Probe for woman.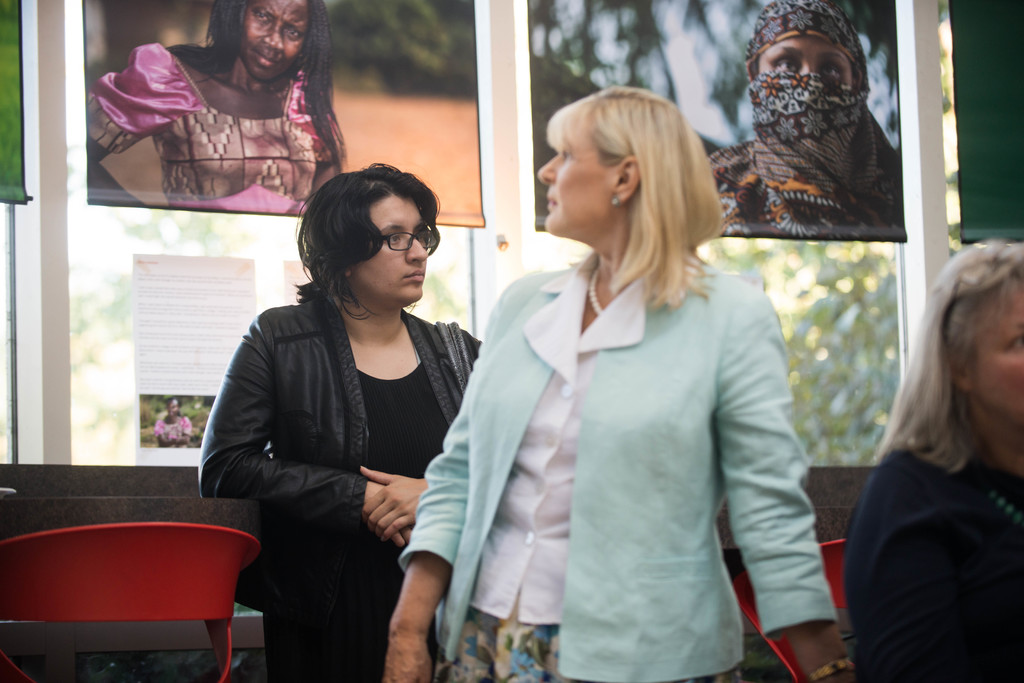
Probe result: BBox(703, 0, 909, 230).
